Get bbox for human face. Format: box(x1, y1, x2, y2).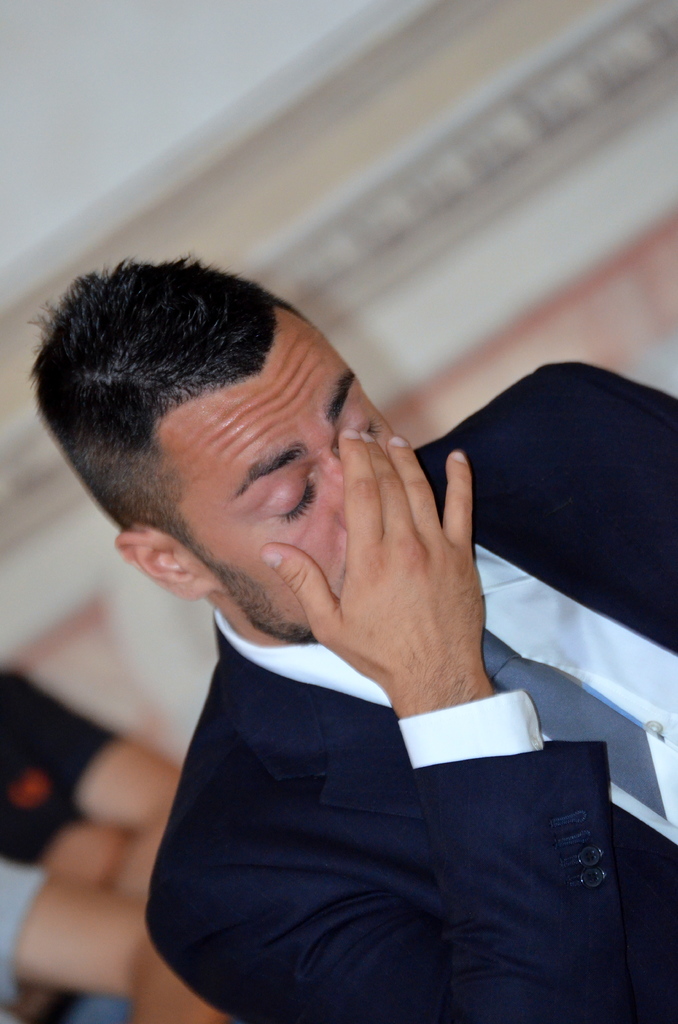
box(156, 309, 396, 634).
